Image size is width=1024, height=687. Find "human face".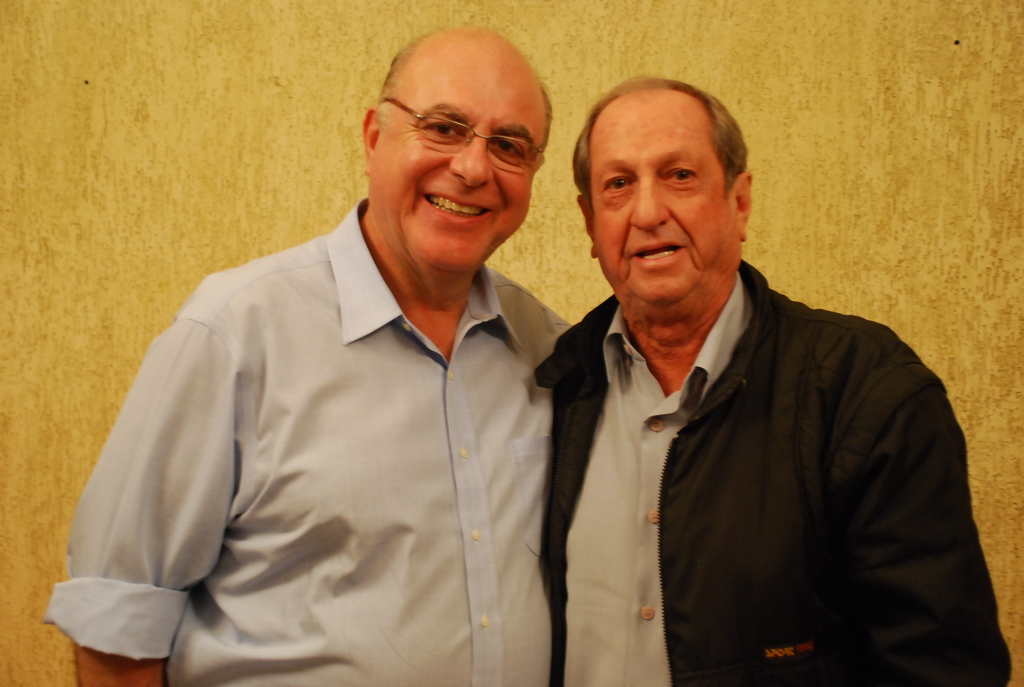
pyautogui.locateOnScreen(593, 115, 729, 304).
